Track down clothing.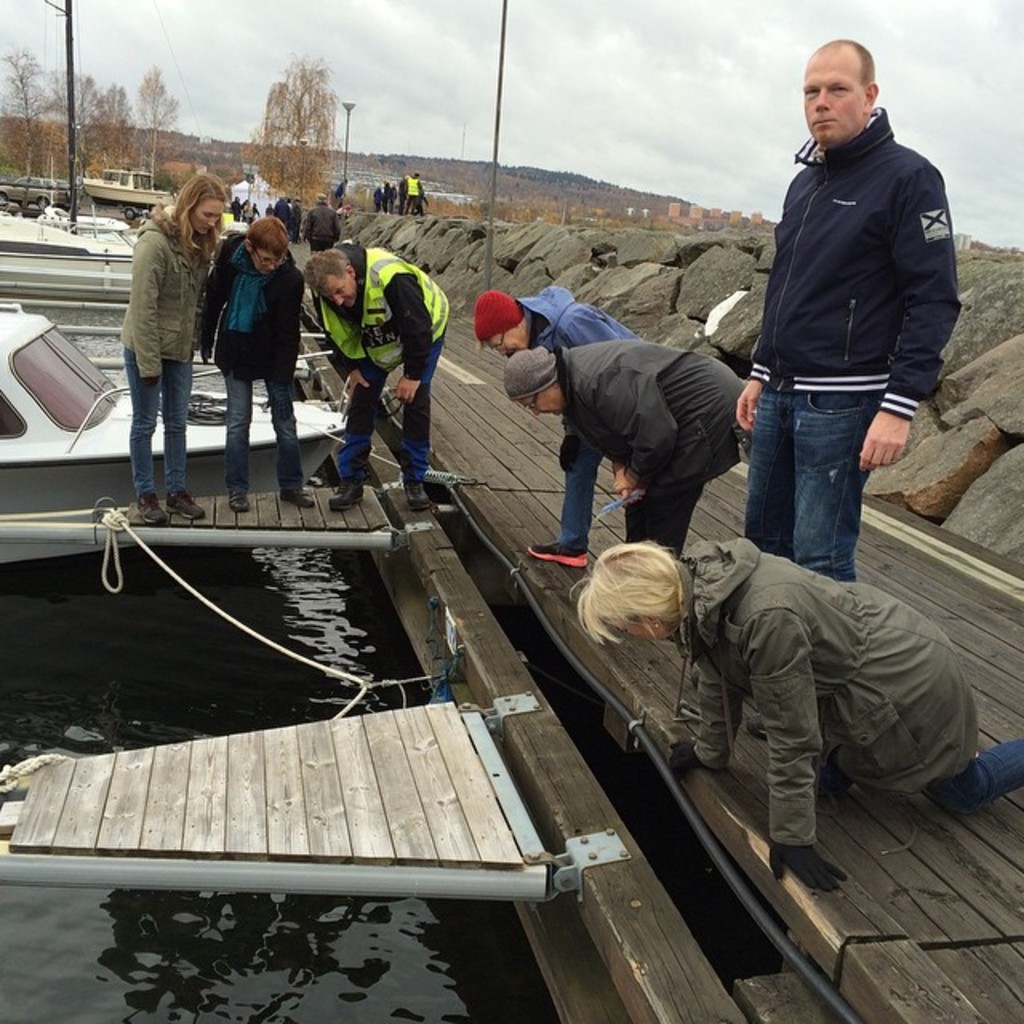
Tracked to 122:218:216:488.
